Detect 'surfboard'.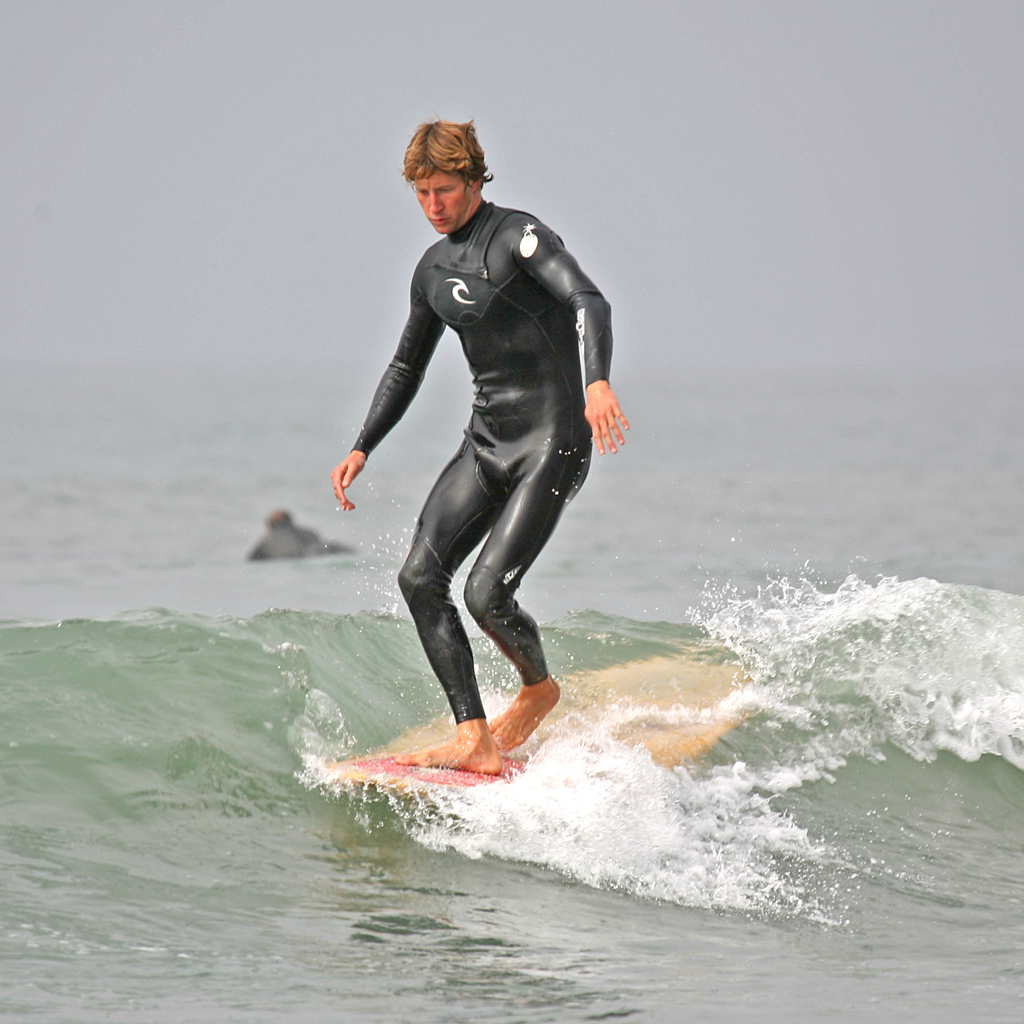
Detected at Rect(324, 649, 770, 803).
